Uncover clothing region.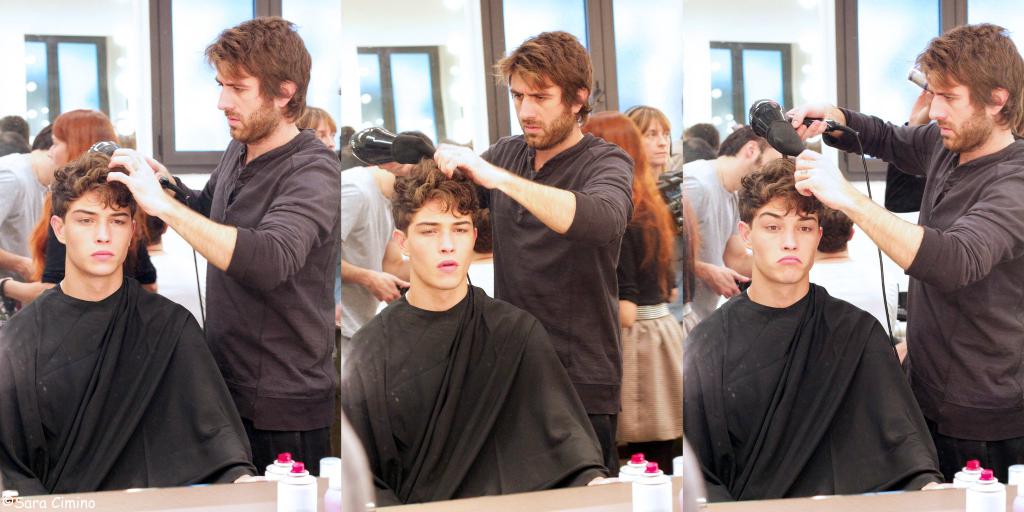
Uncovered: 0, 270, 255, 493.
